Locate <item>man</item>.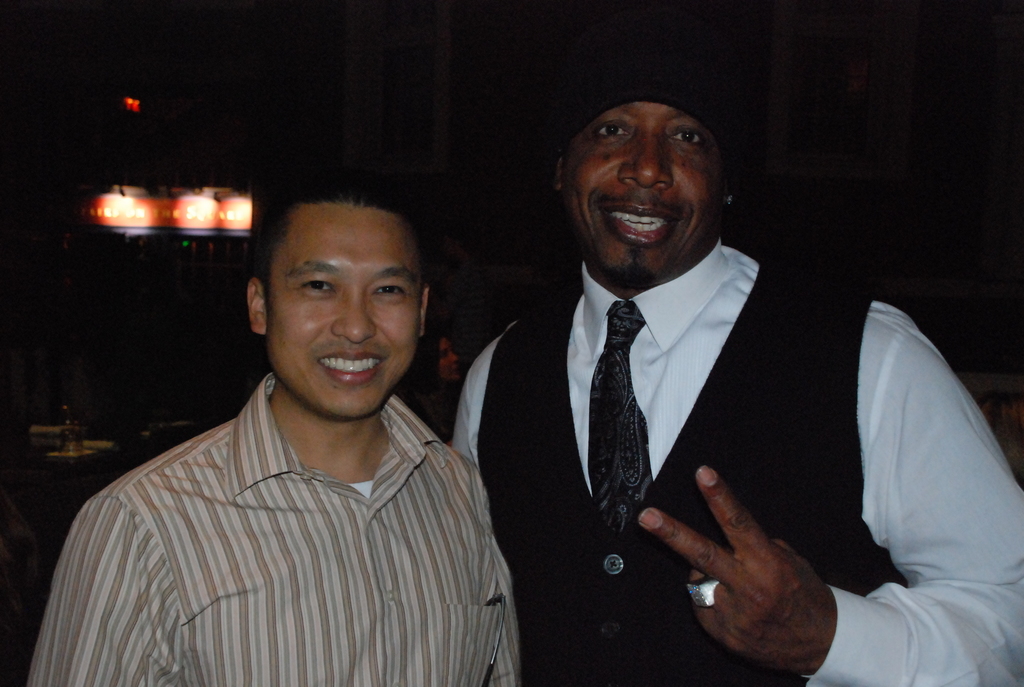
Bounding box: detection(444, 48, 1023, 686).
